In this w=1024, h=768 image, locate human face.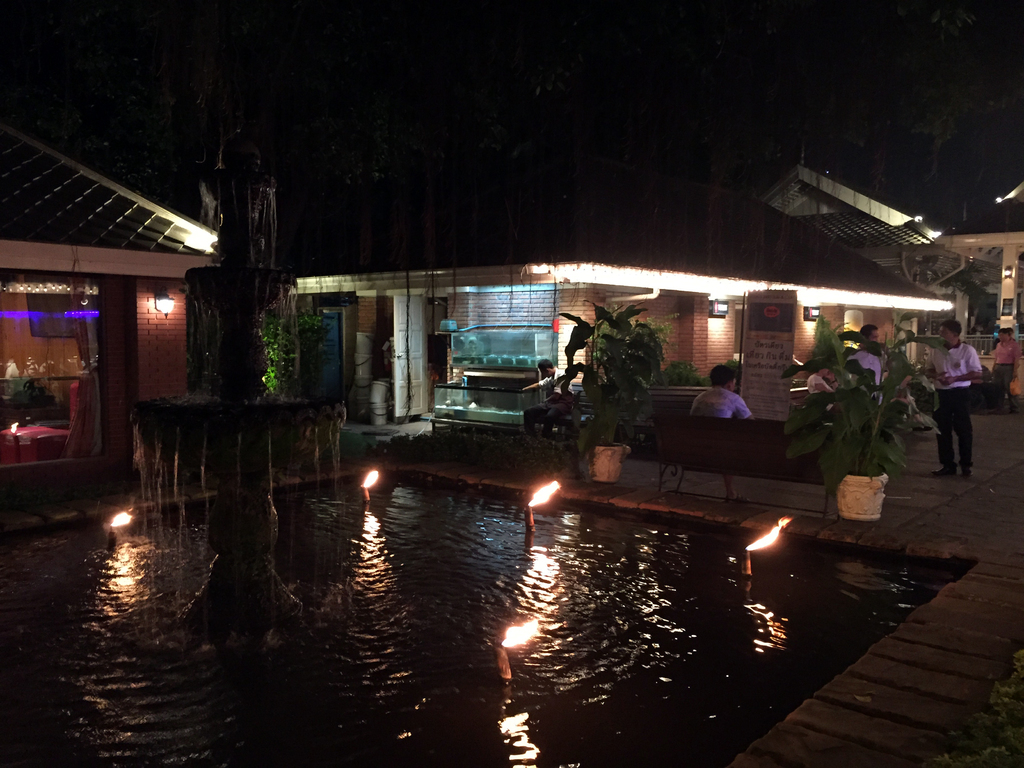
Bounding box: x1=868, y1=330, x2=877, y2=348.
